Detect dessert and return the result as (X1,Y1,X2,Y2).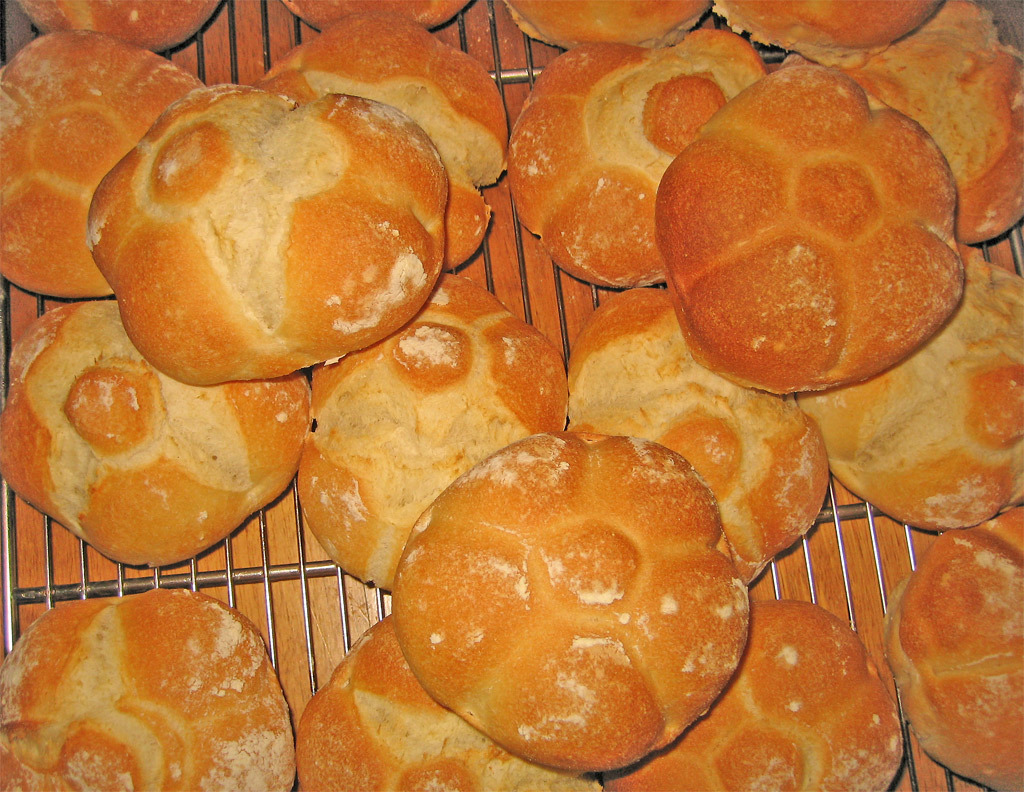
(617,601,900,790).
